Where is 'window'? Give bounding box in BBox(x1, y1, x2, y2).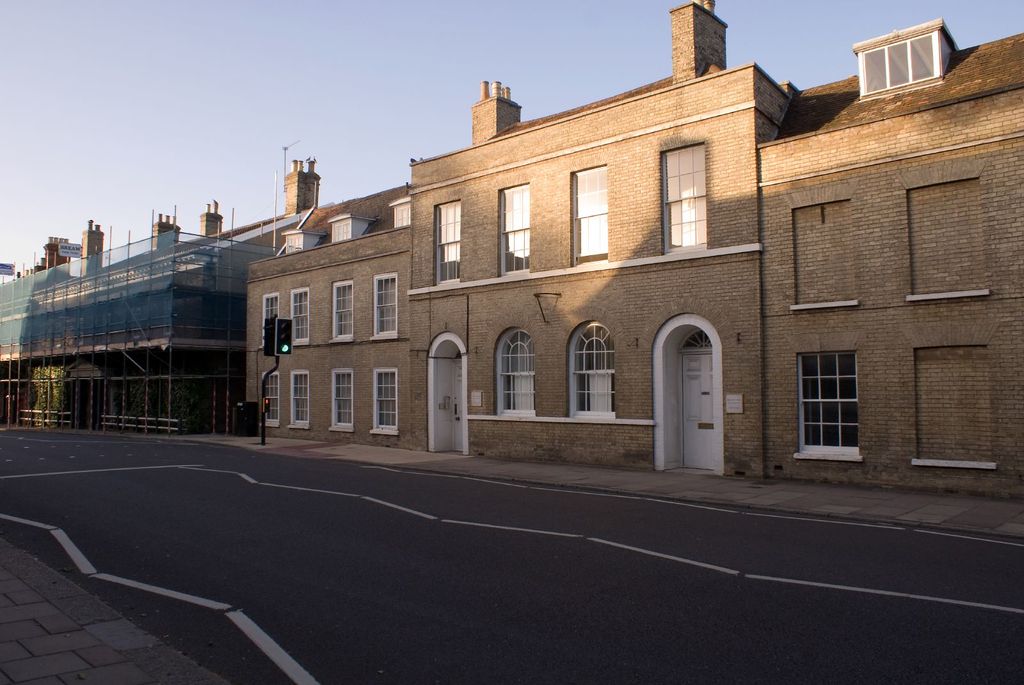
BBox(289, 371, 308, 426).
